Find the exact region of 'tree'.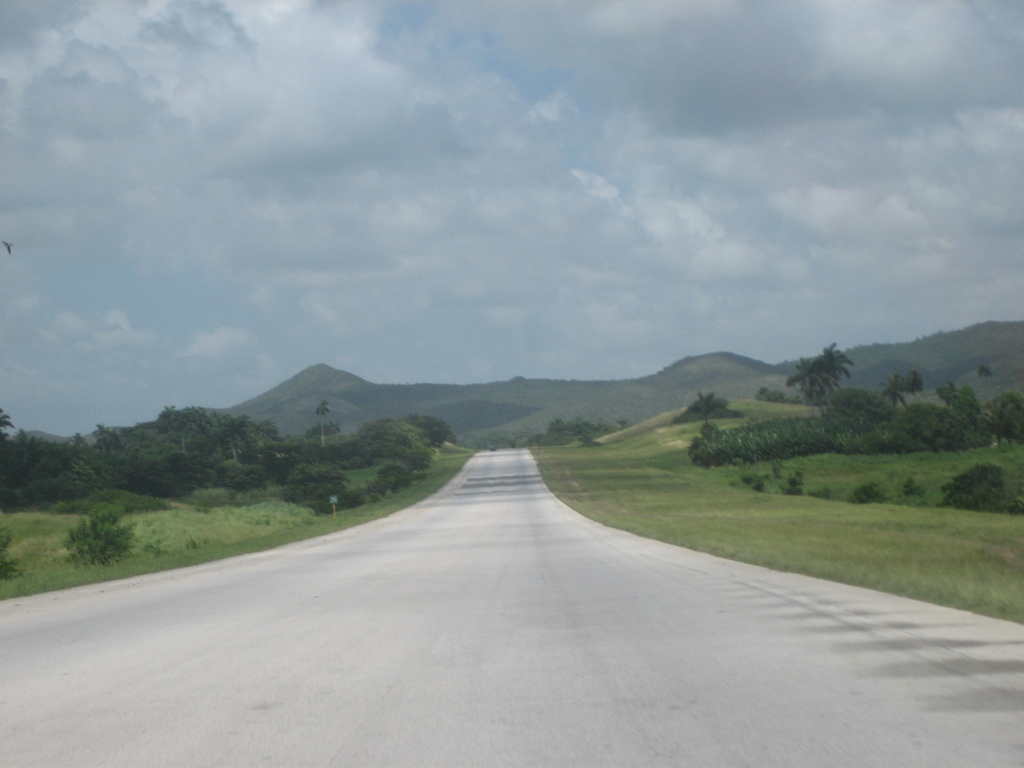
Exact region: region(755, 383, 810, 402).
